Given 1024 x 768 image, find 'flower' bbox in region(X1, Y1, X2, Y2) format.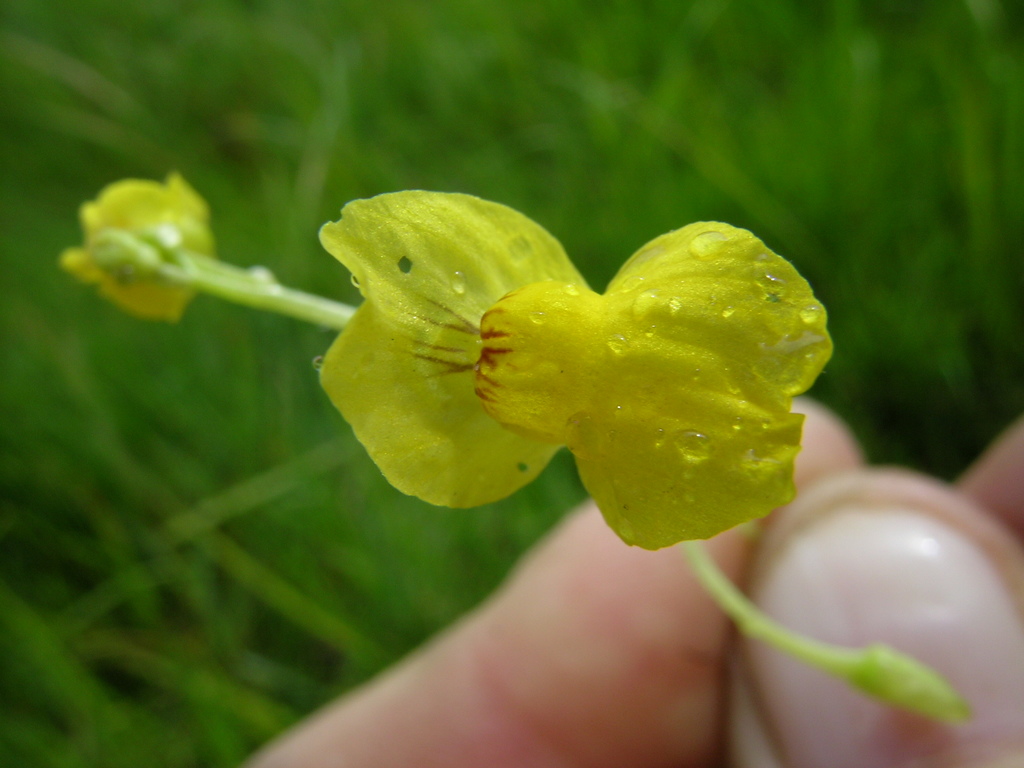
region(52, 172, 212, 329).
